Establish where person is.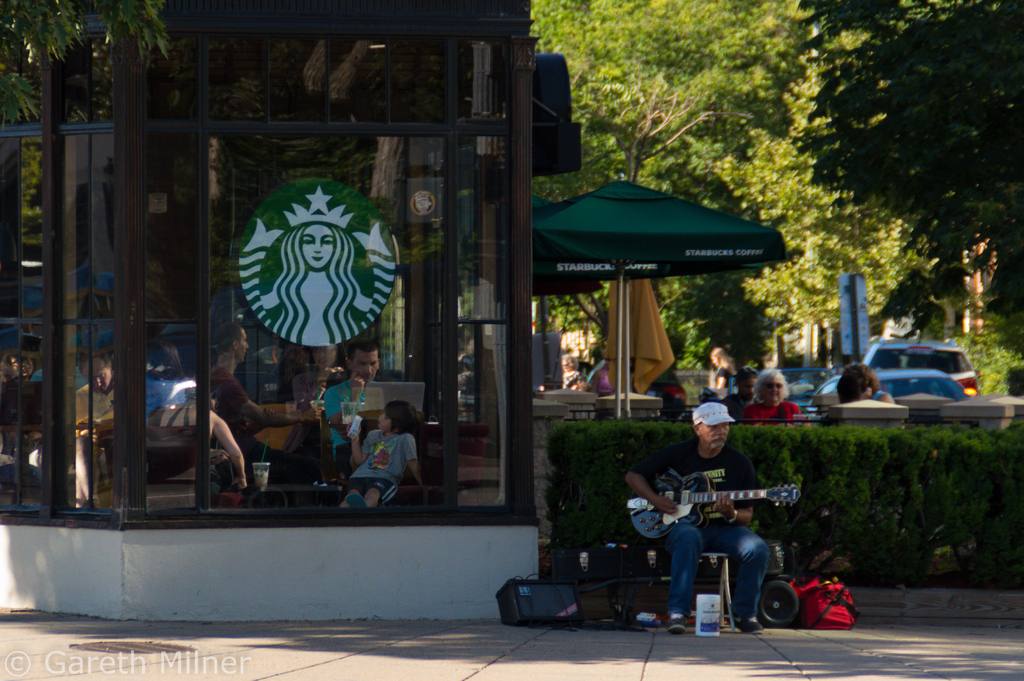
Established at <box>163,377,249,484</box>.
